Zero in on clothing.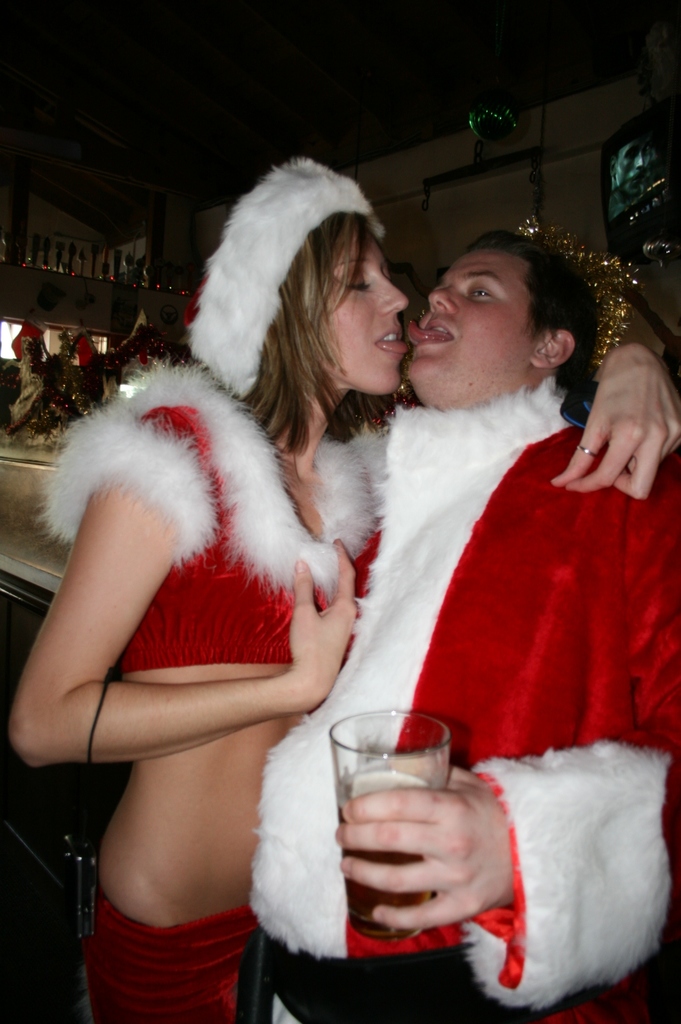
Zeroed in: 61 367 383 1023.
